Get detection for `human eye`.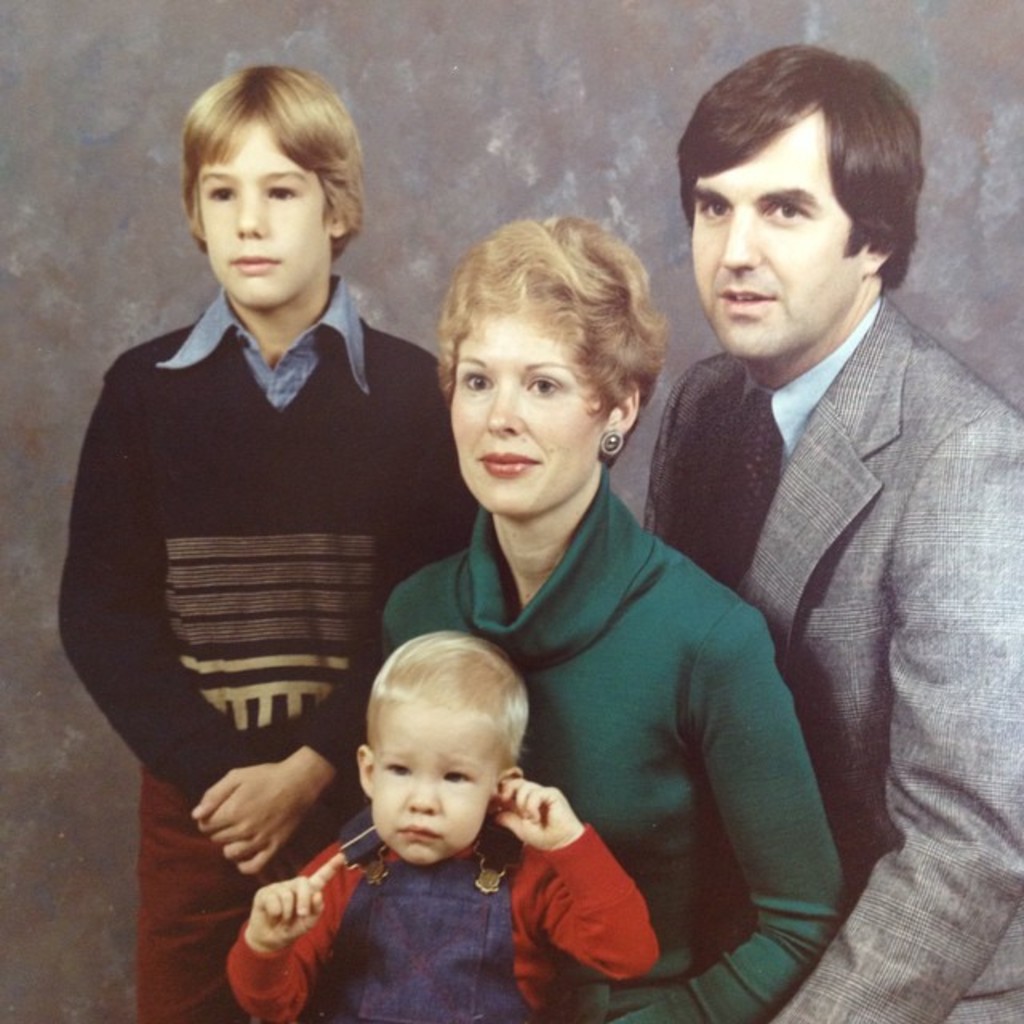
Detection: 693,195,733,222.
